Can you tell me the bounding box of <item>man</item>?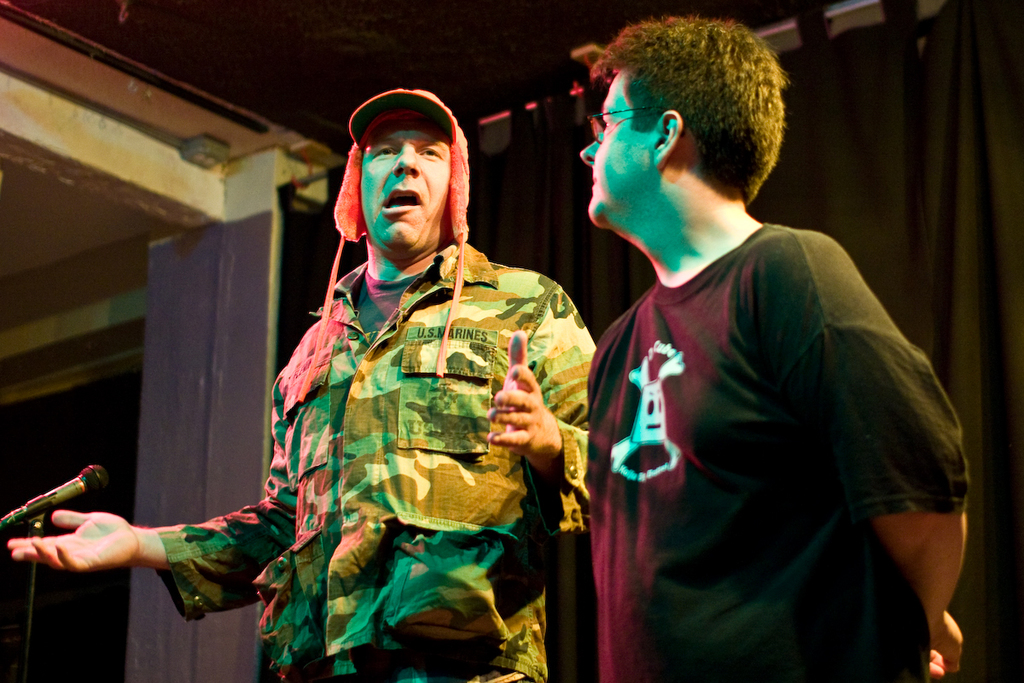
[left=9, top=73, right=598, bottom=682].
